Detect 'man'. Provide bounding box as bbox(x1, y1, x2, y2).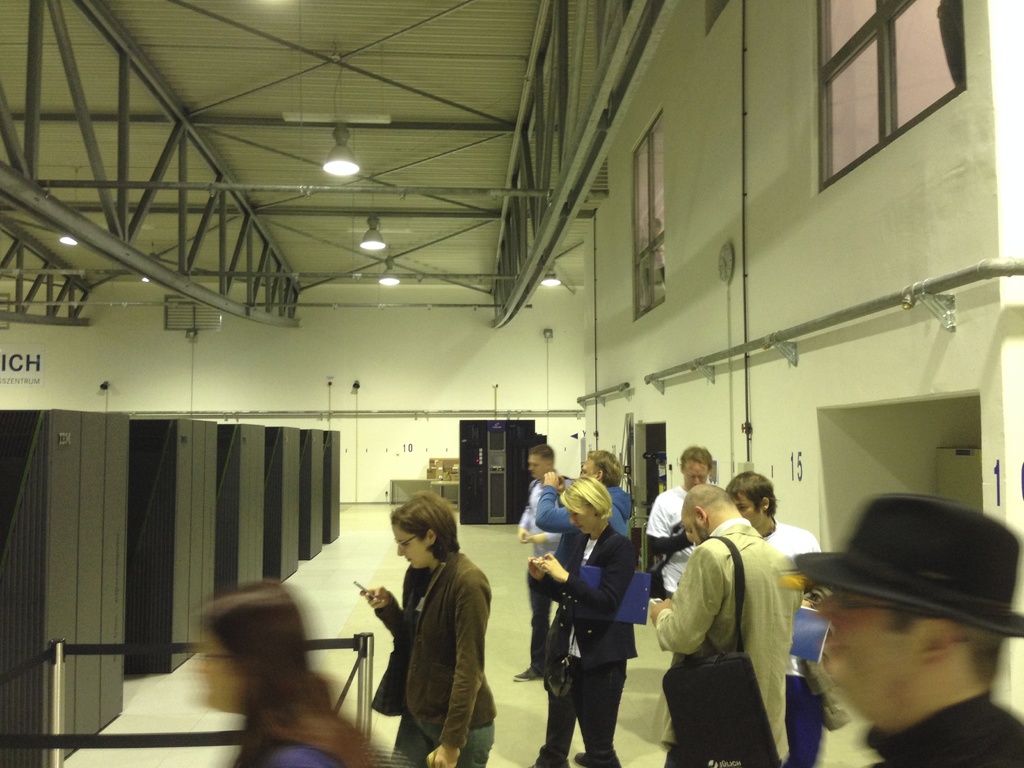
bbox(513, 445, 562, 680).
